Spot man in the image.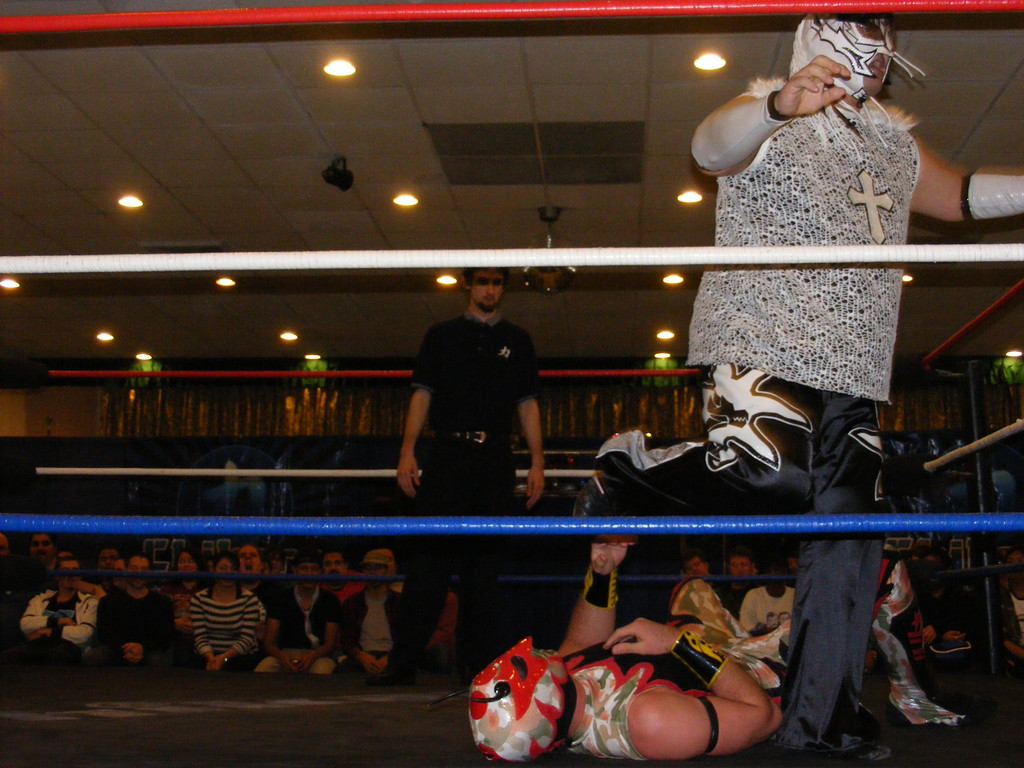
man found at [left=96, top=554, right=174, bottom=677].
